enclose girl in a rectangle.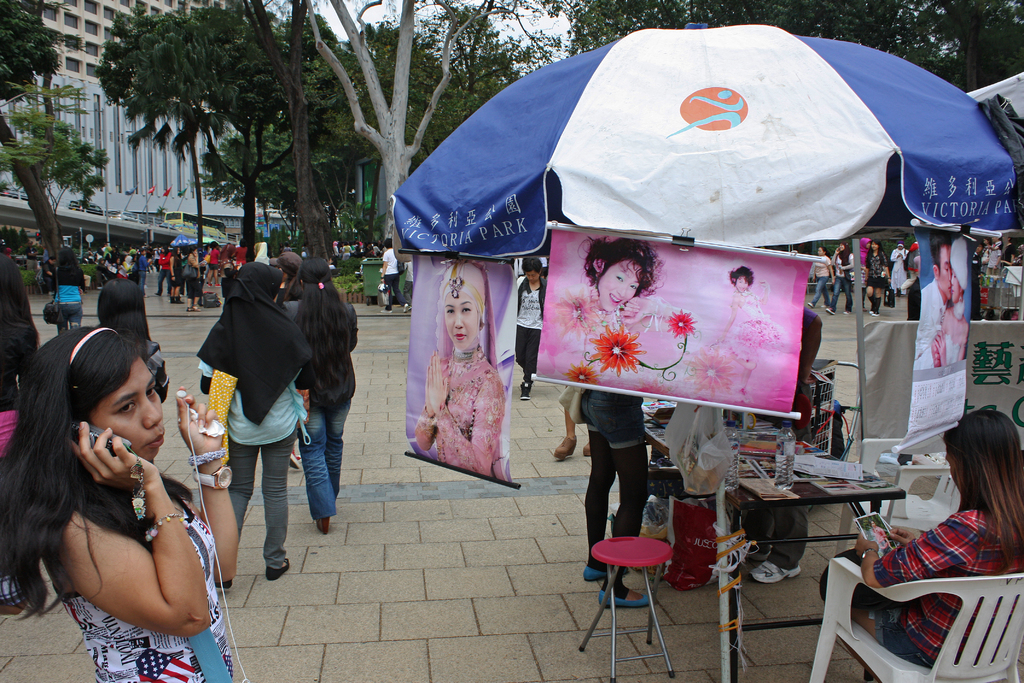
x1=548 y1=234 x2=701 y2=384.
